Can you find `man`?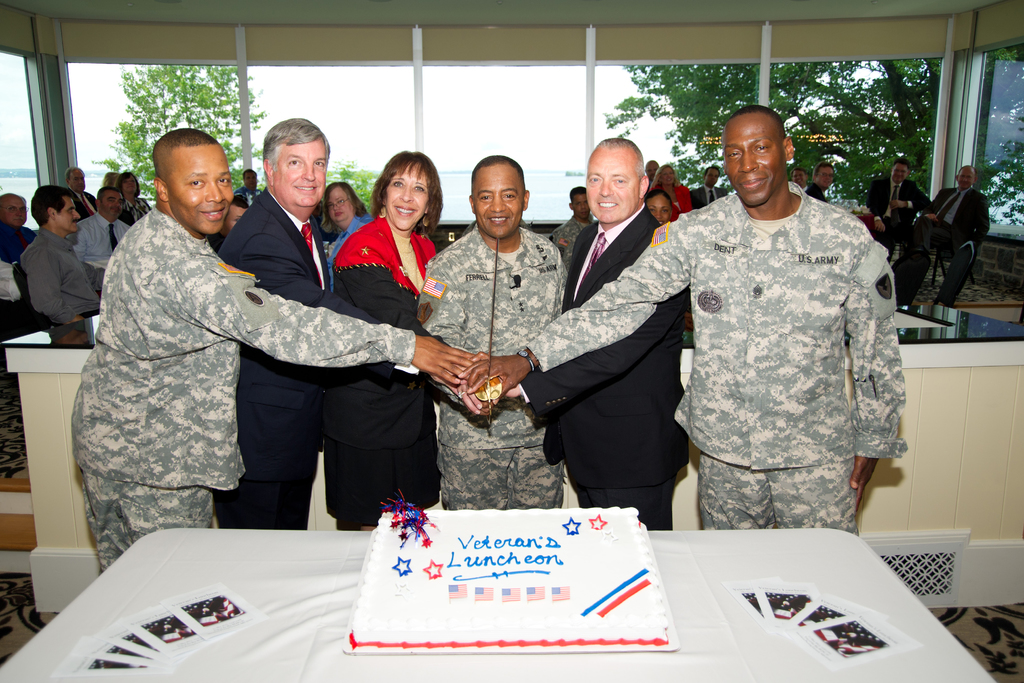
Yes, bounding box: {"left": 893, "top": 163, "right": 990, "bottom": 305}.
